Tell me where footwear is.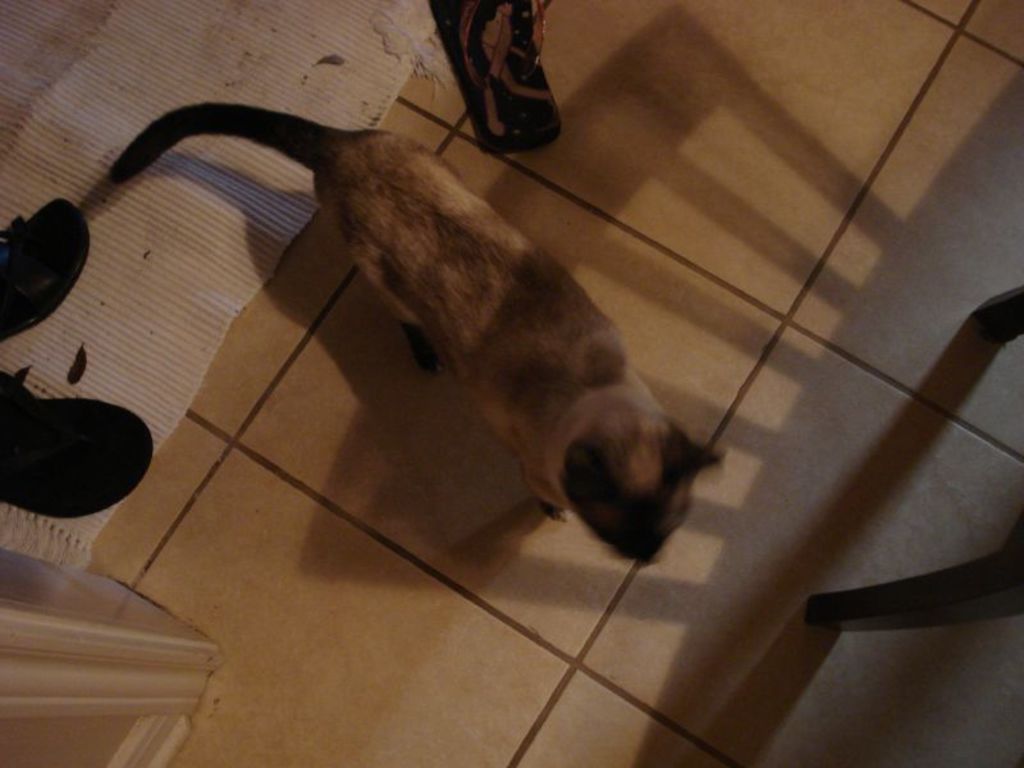
footwear is at x1=0 y1=196 x2=92 y2=333.
